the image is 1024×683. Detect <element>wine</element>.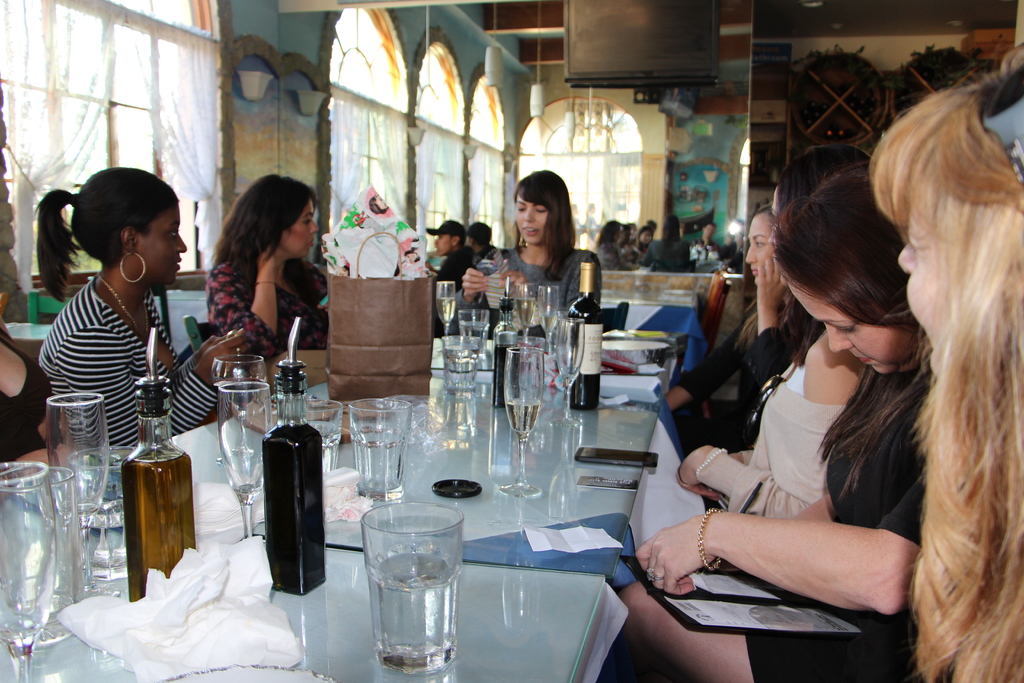
Detection: 570:255:602:410.
